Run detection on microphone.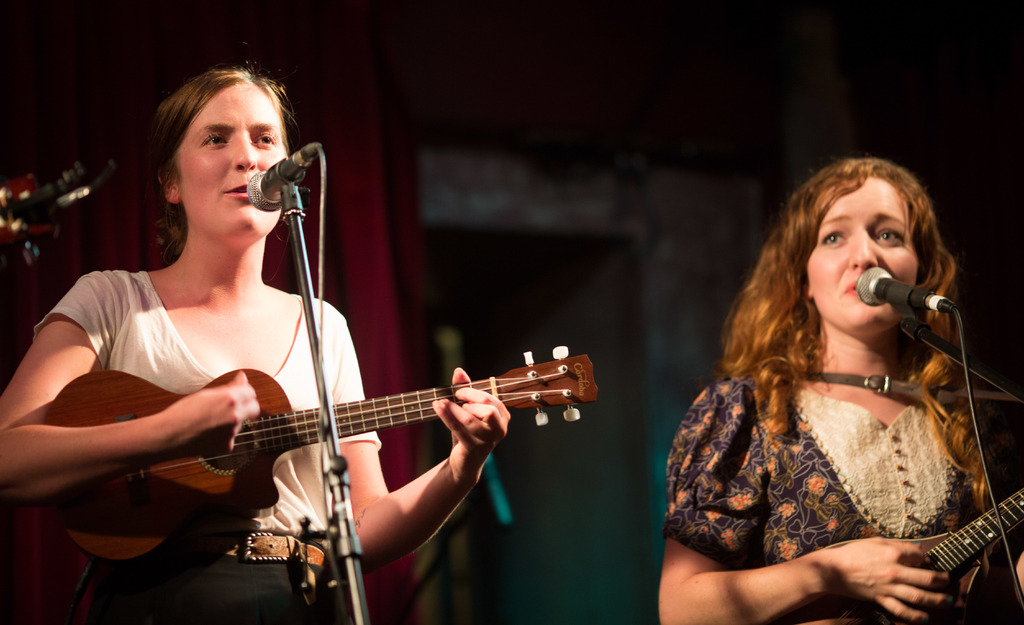
Result: (233, 131, 313, 223).
